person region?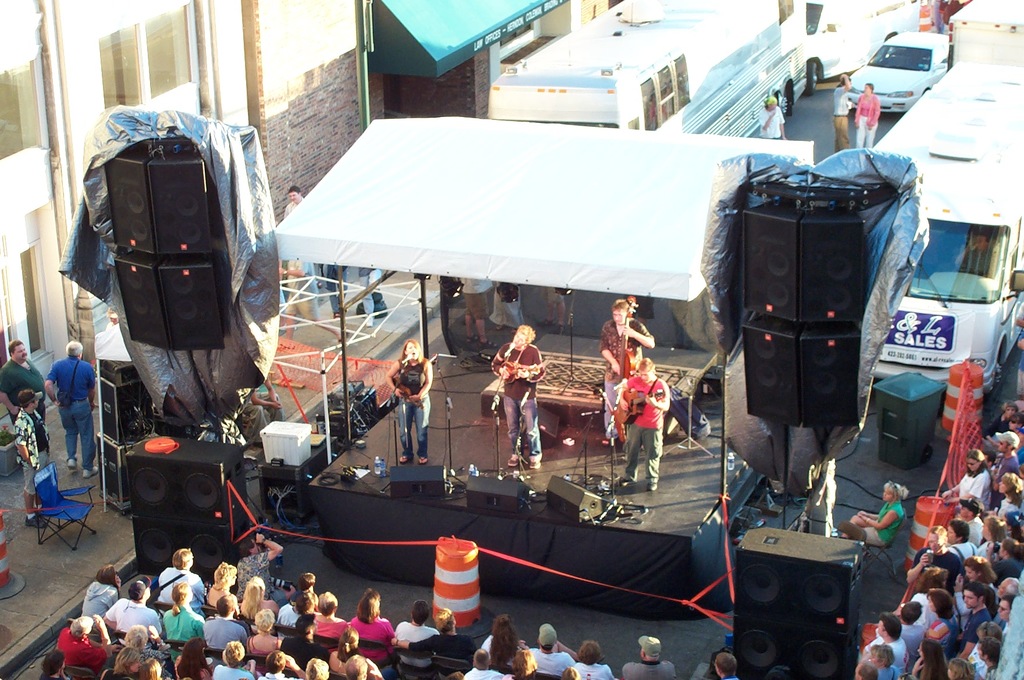
x1=758, y1=93, x2=784, y2=140
